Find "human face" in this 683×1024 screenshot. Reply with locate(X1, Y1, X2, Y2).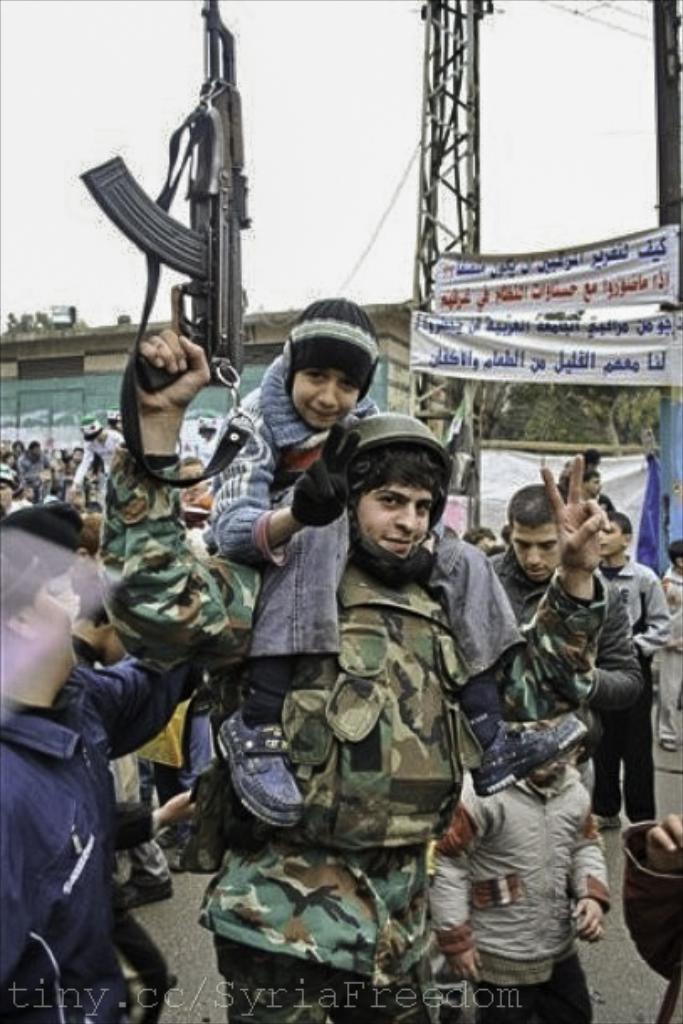
locate(594, 519, 628, 552).
